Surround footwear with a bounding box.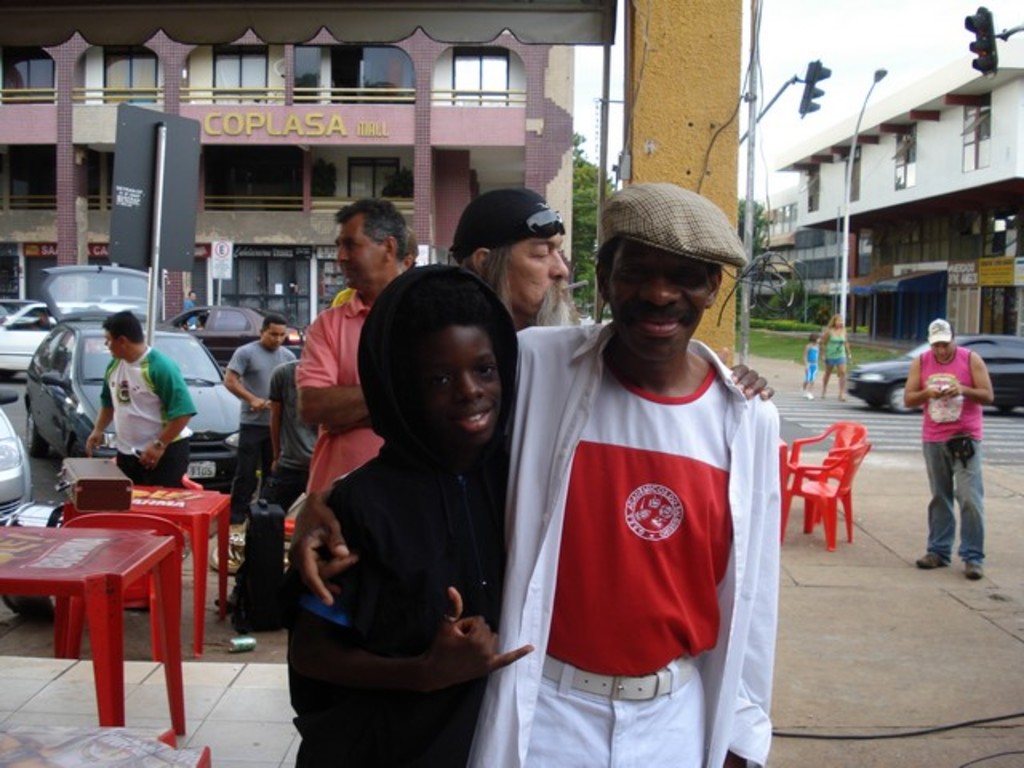
<box>968,558,979,581</box>.
